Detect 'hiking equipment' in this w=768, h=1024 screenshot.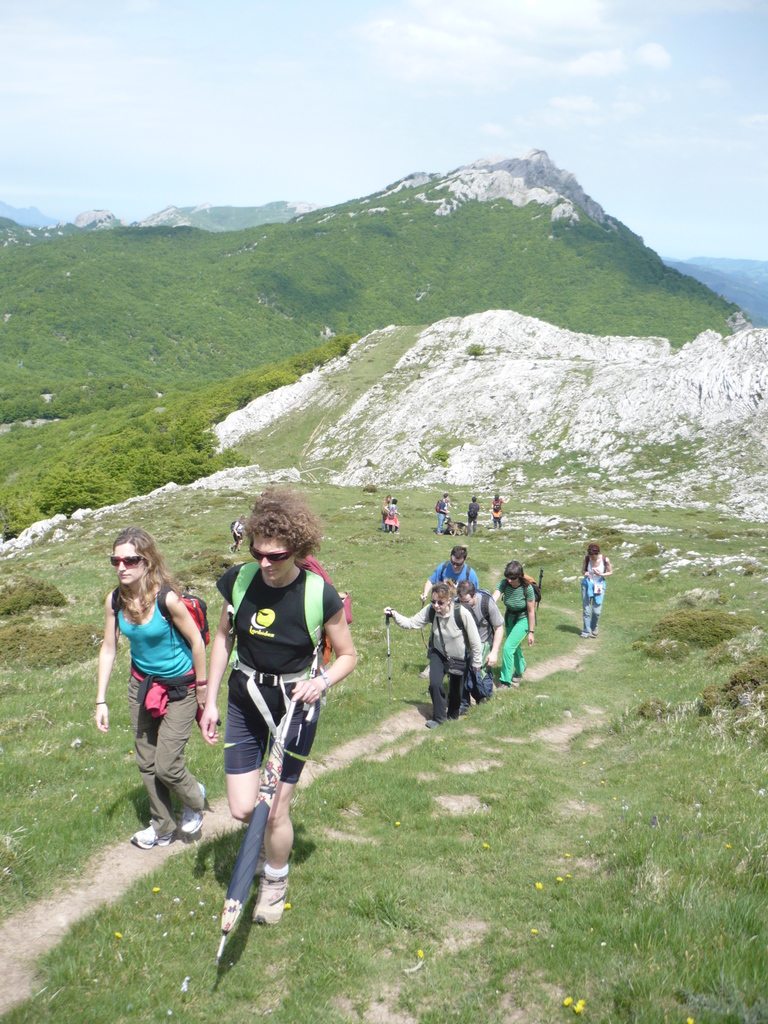
Detection: rect(415, 593, 428, 653).
